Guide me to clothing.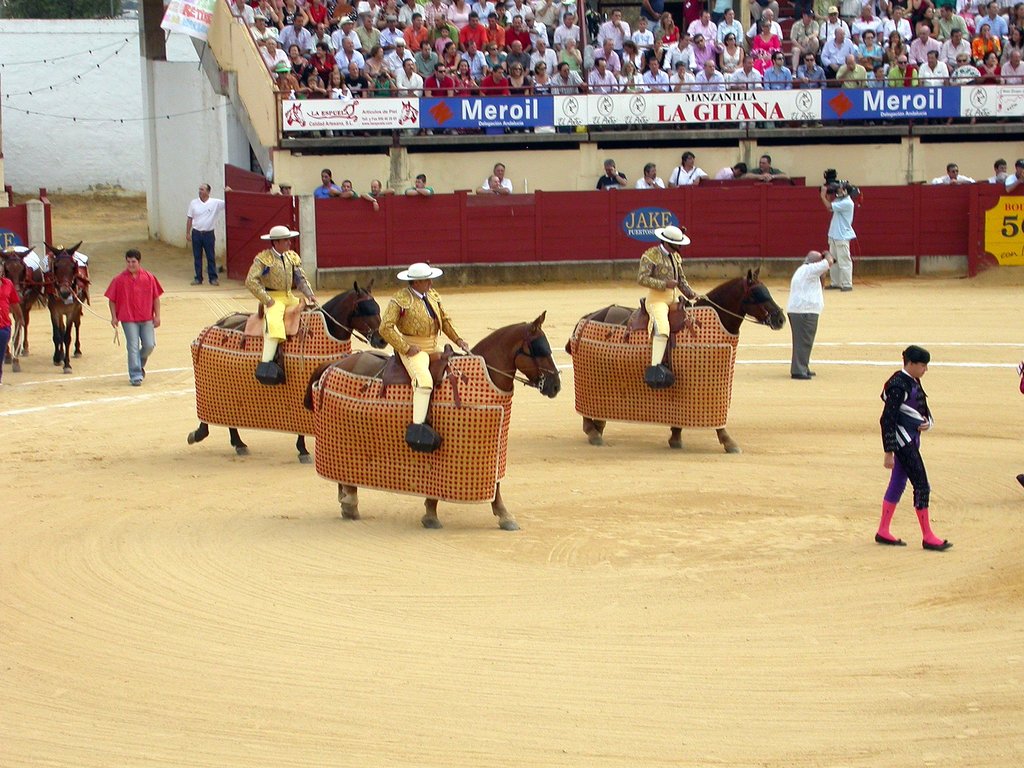
Guidance: crop(488, 177, 514, 195).
